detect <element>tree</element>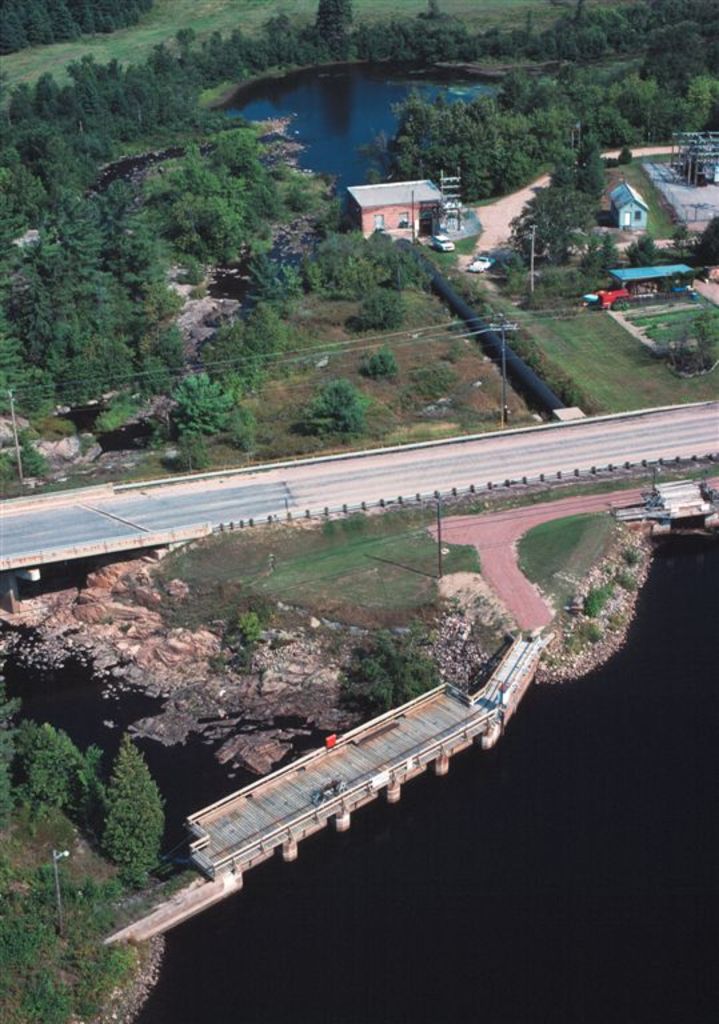
Rect(221, 609, 257, 663)
